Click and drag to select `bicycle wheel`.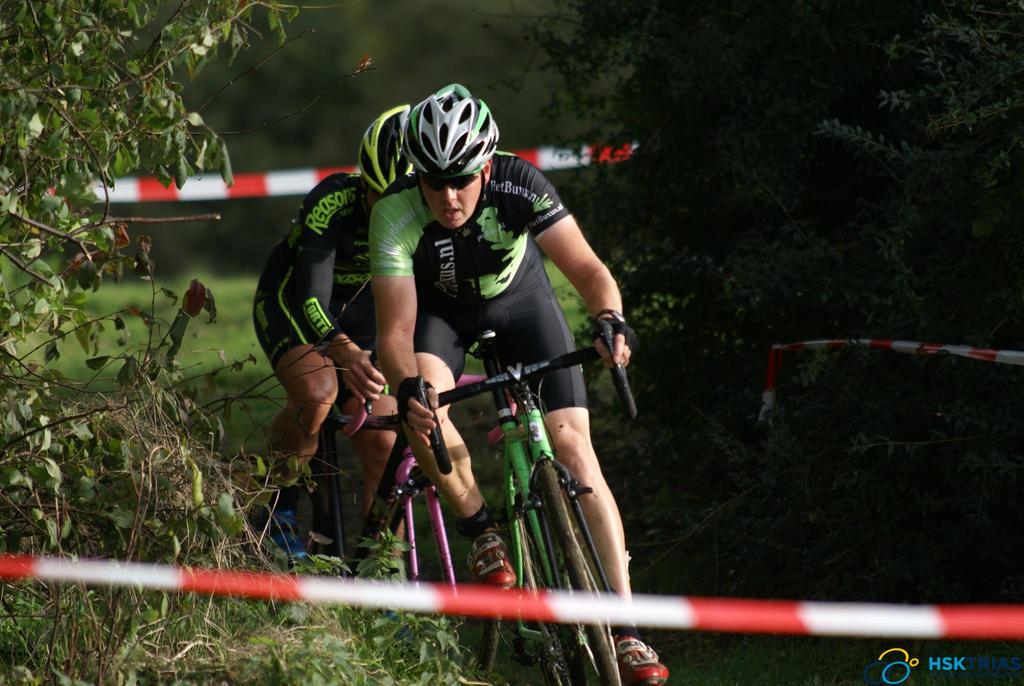
Selection: BBox(545, 468, 619, 685).
